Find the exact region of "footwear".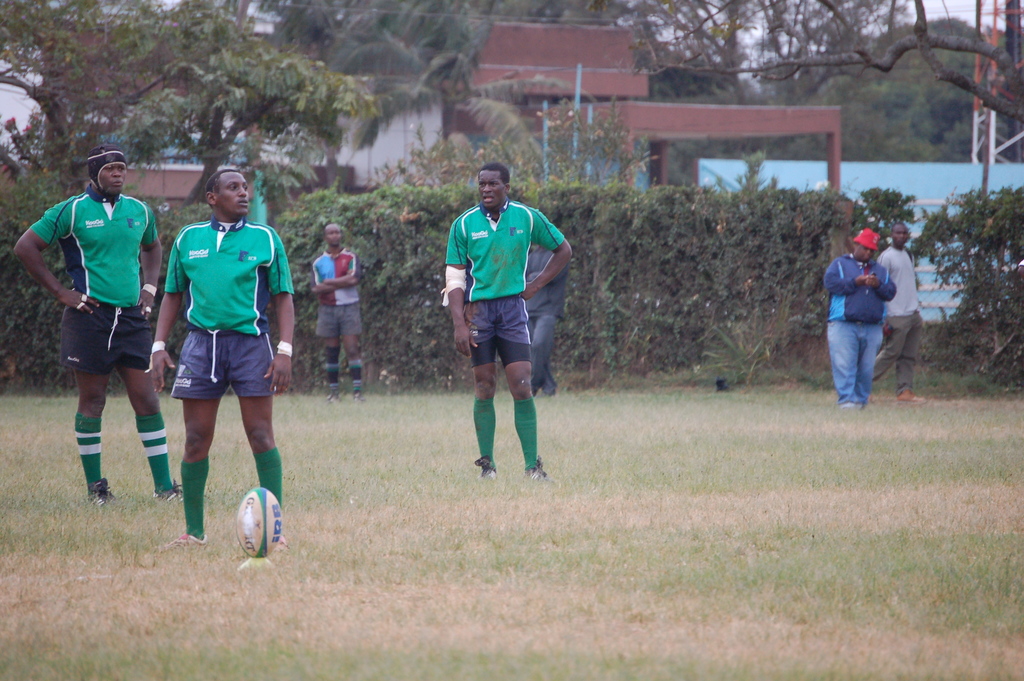
Exact region: {"left": 525, "top": 456, "right": 552, "bottom": 488}.
